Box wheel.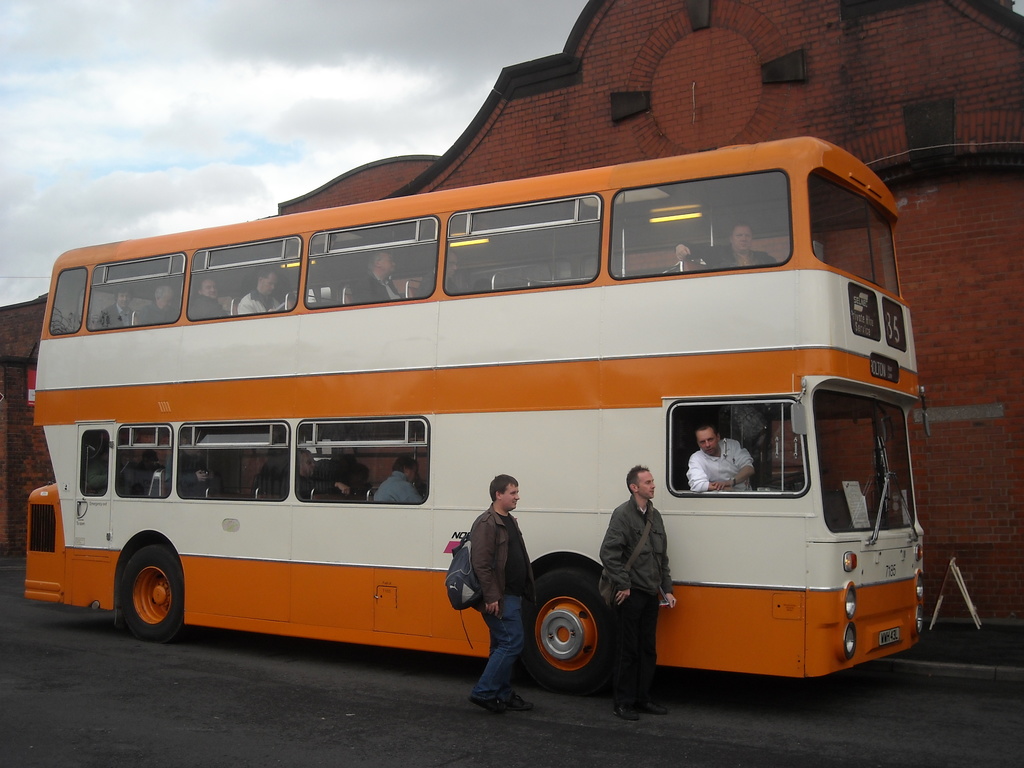
BBox(518, 567, 605, 688).
